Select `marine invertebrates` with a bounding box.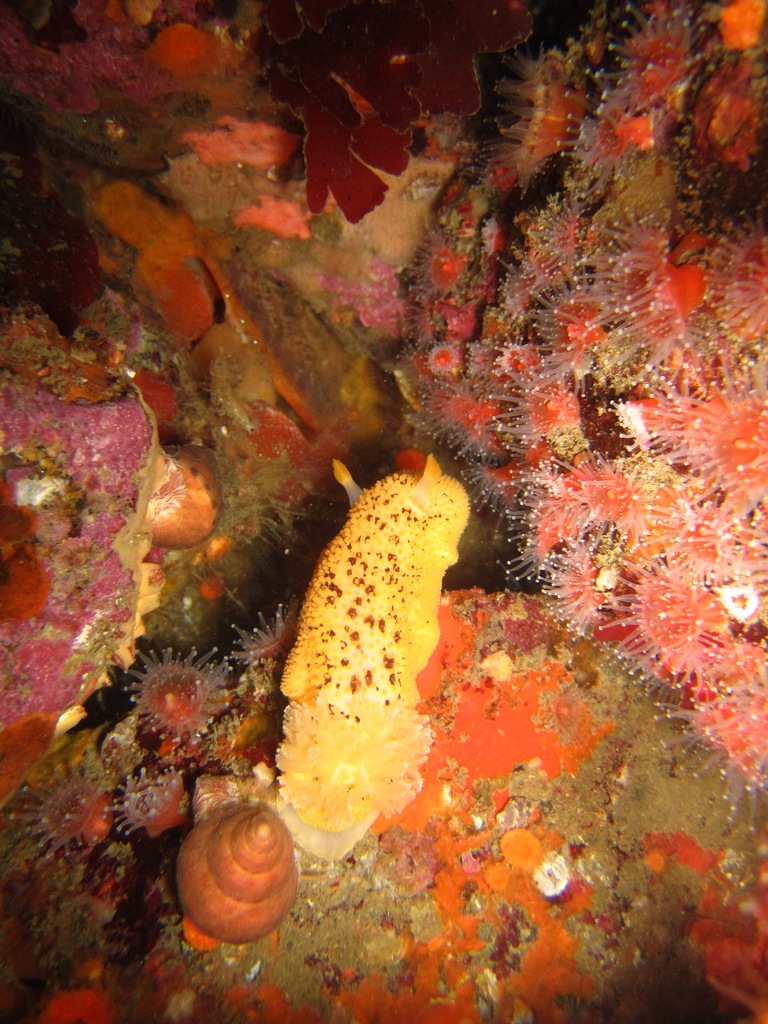
x1=492, y1=335, x2=543, y2=375.
